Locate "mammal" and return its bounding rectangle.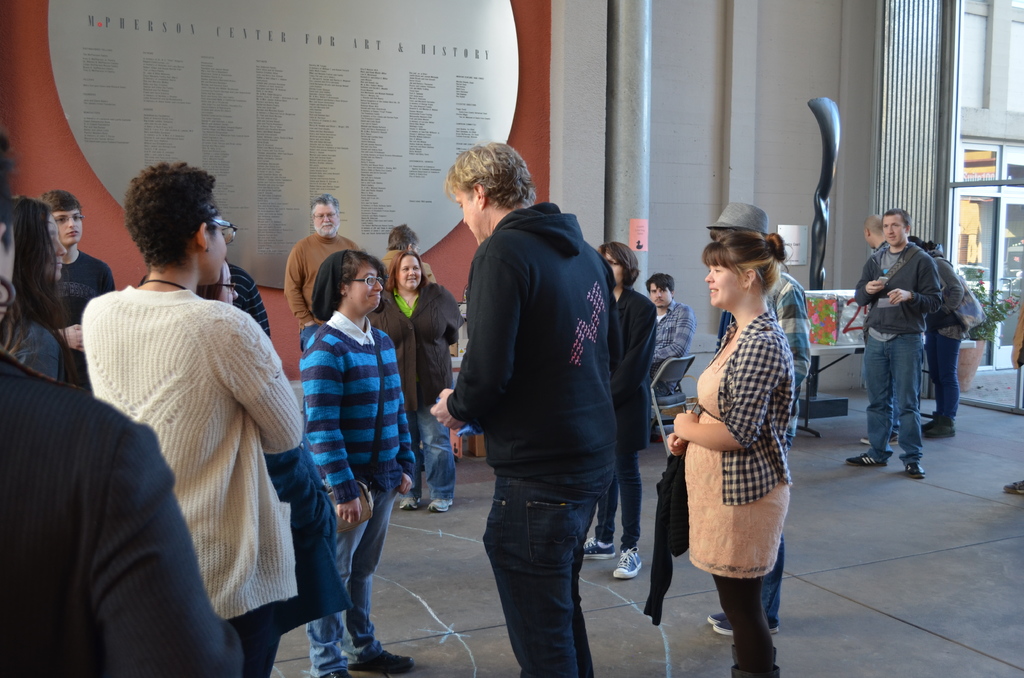
{"left": 908, "top": 234, "right": 988, "bottom": 441}.
